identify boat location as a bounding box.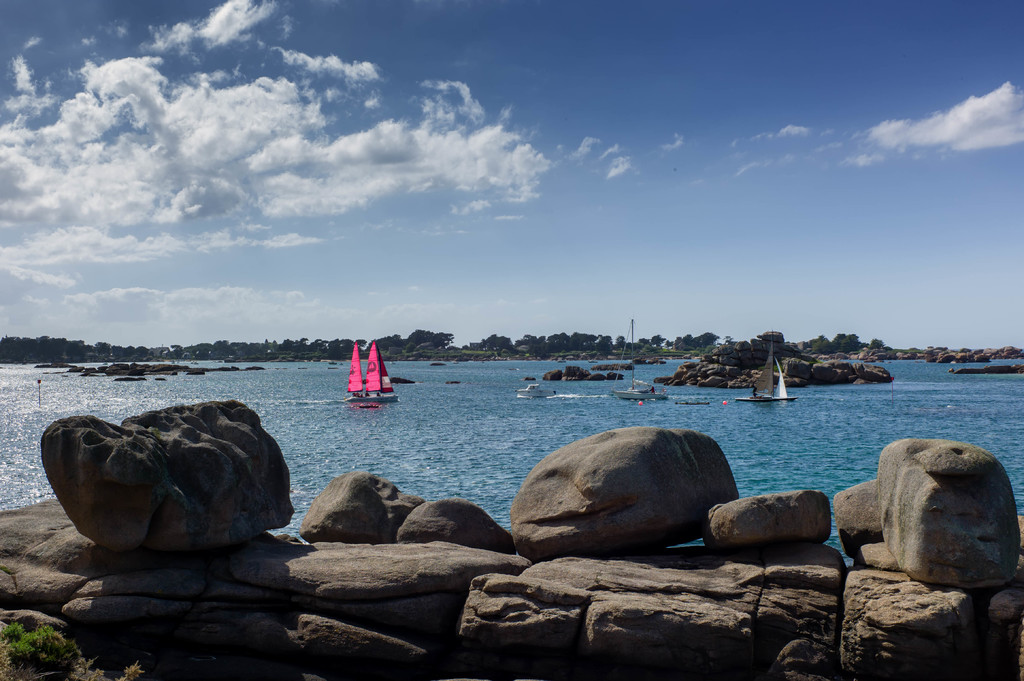
box(735, 337, 795, 405).
